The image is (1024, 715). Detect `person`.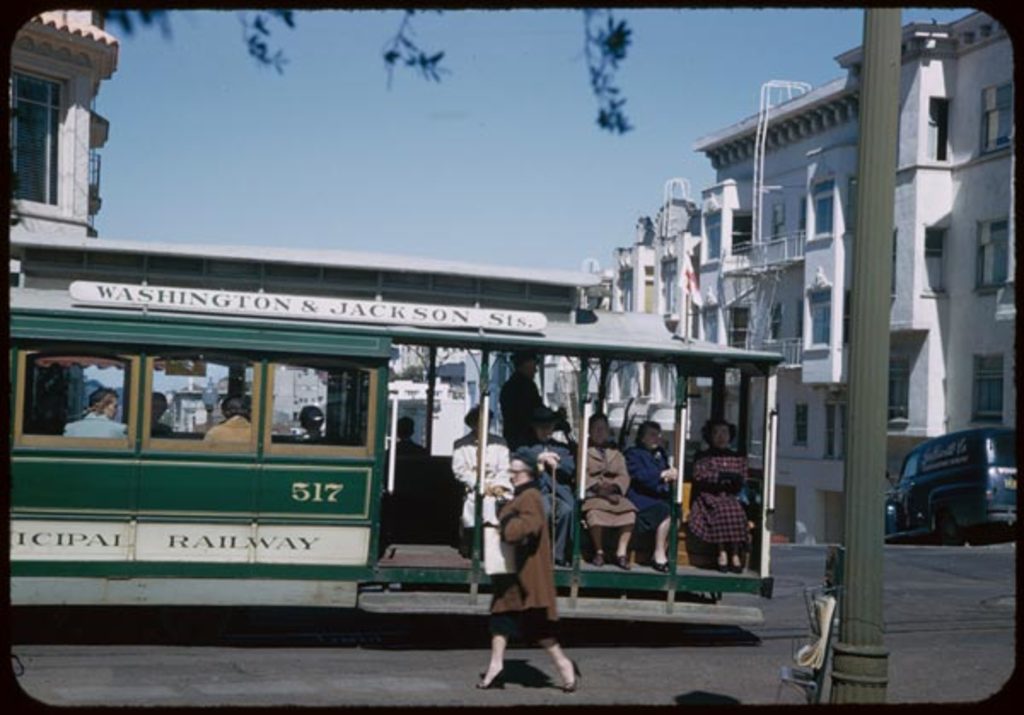
Detection: (left=495, top=352, right=560, bottom=445).
